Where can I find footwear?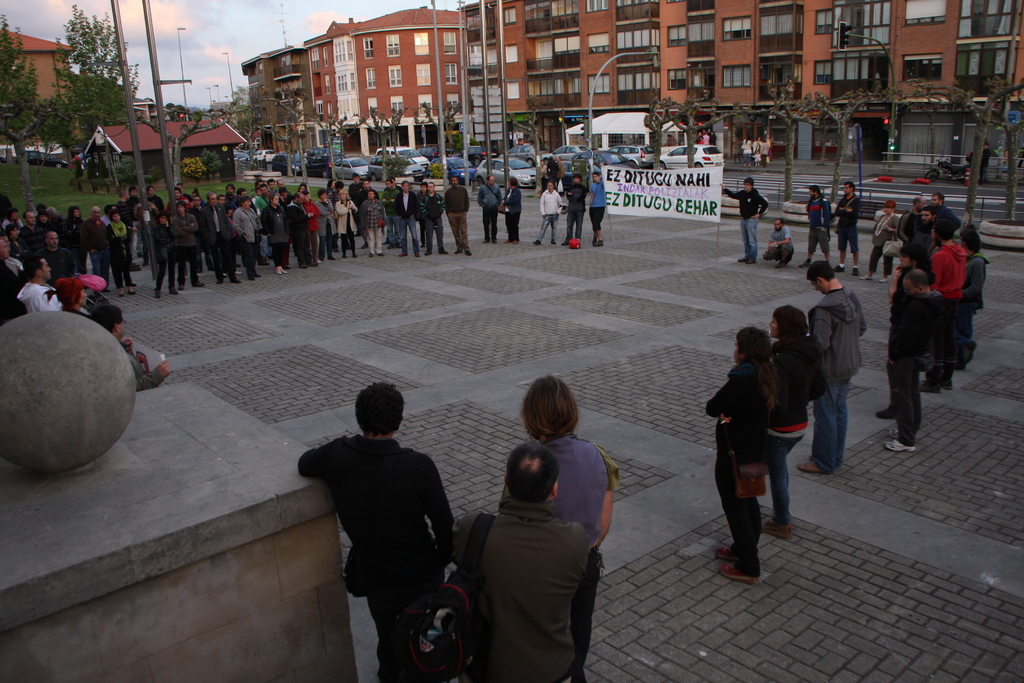
You can find it at box=[424, 251, 431, 256].
